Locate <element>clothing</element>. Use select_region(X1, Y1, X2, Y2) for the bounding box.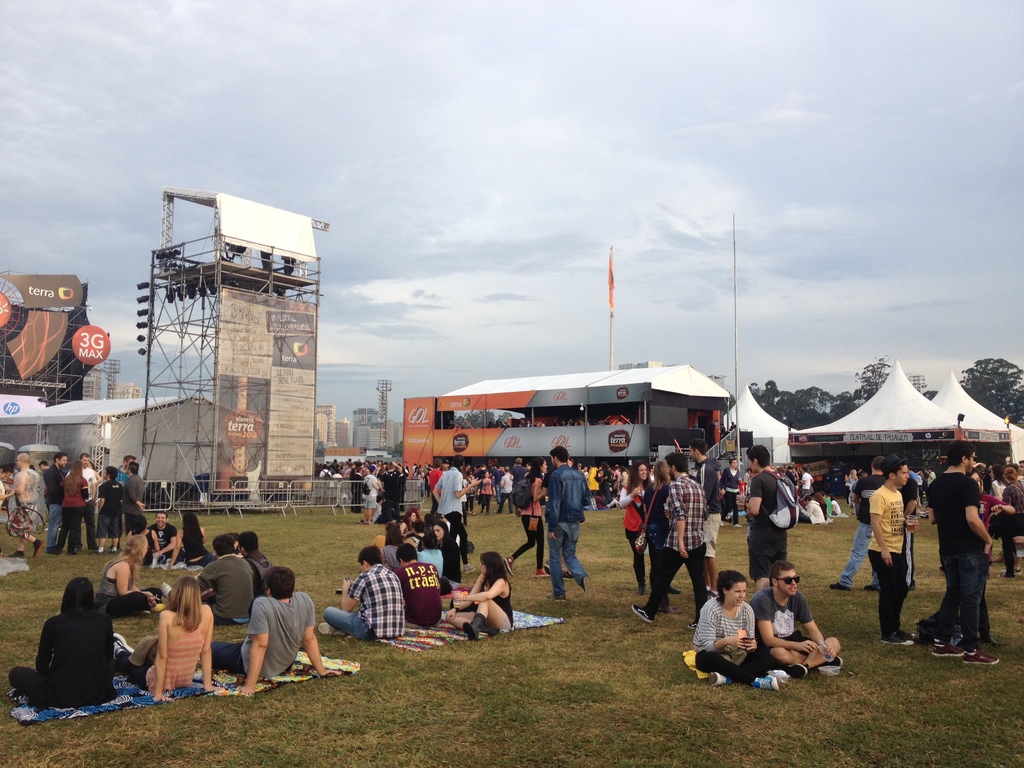
select_region(141, 527, 174, 555).
